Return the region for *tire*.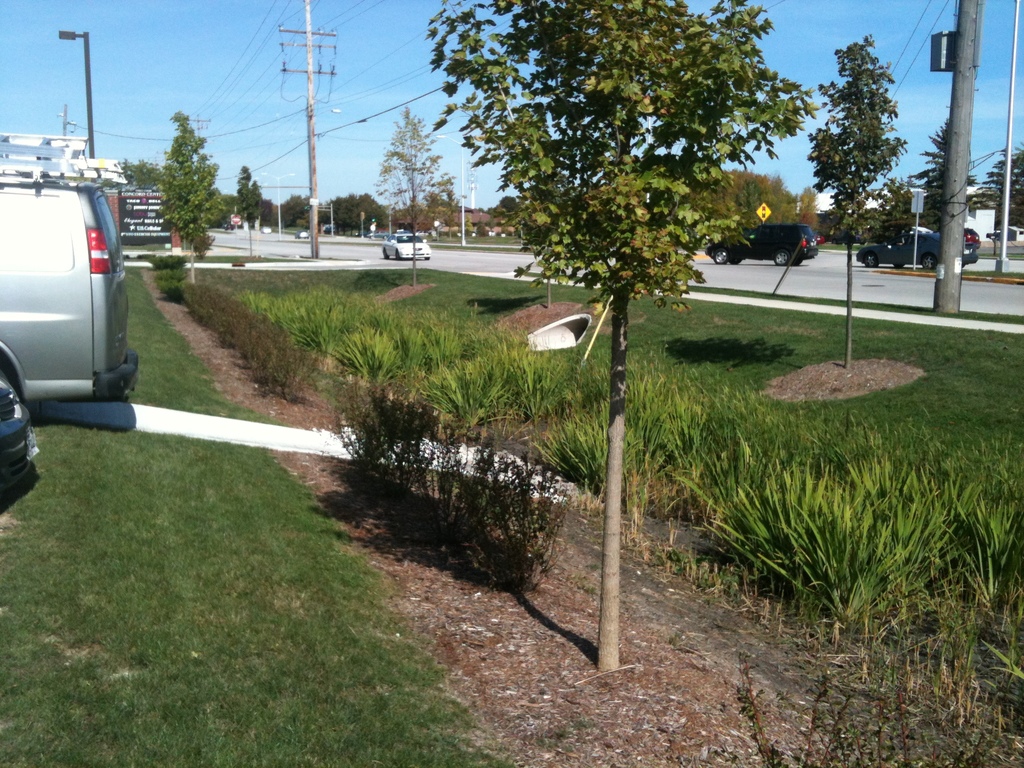
l=395, t=248, r=399, b=259.
